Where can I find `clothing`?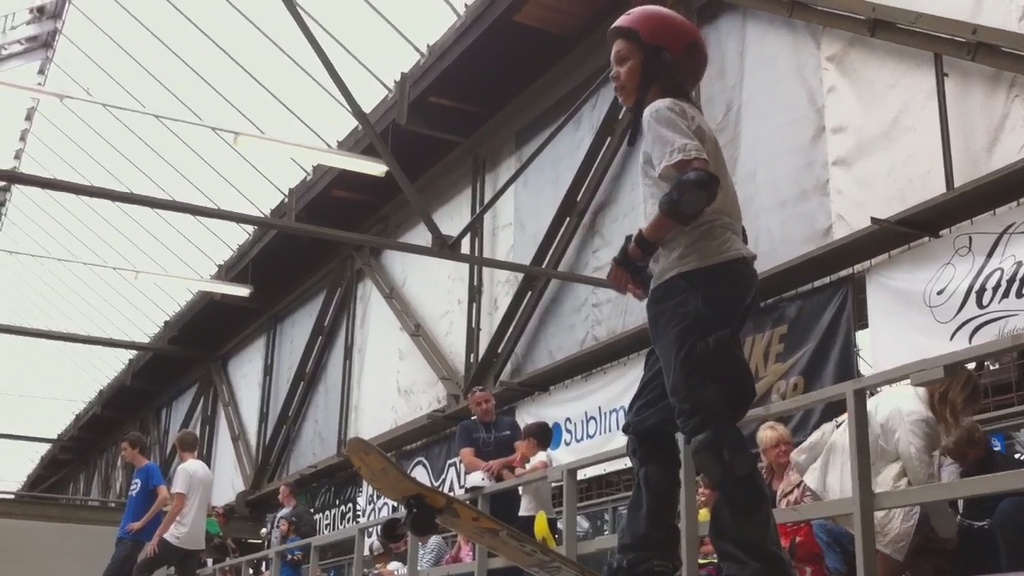
You can find it at locate(209, 542, 223, 560).
